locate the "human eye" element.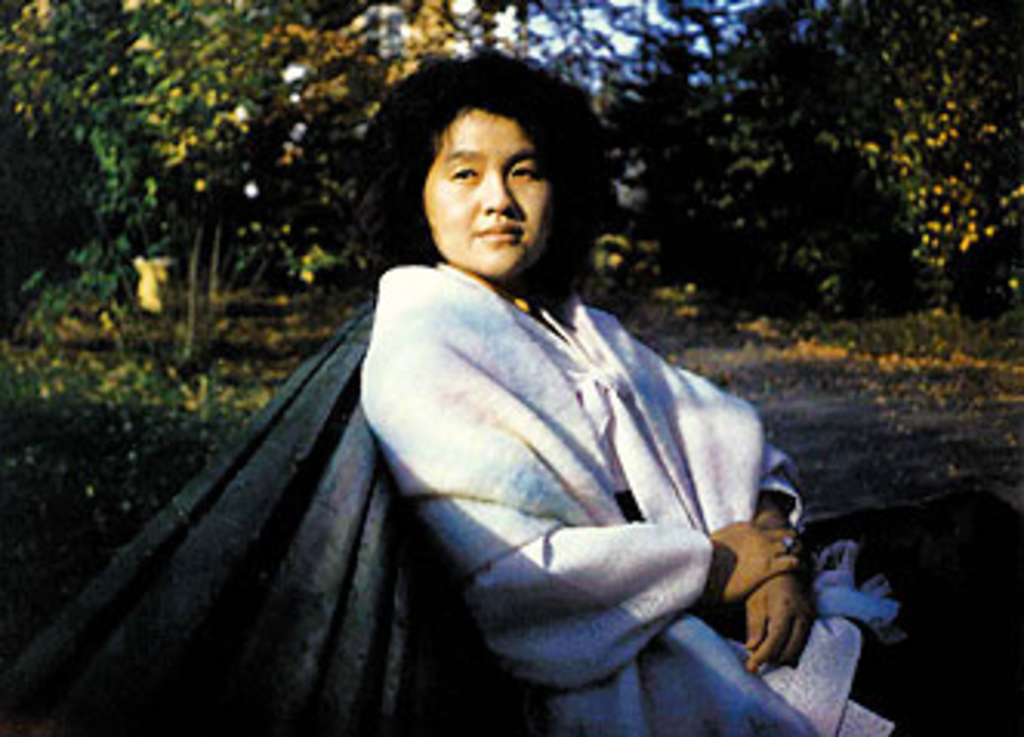
Element bbox: bbox(509, 160, 537, 182).
